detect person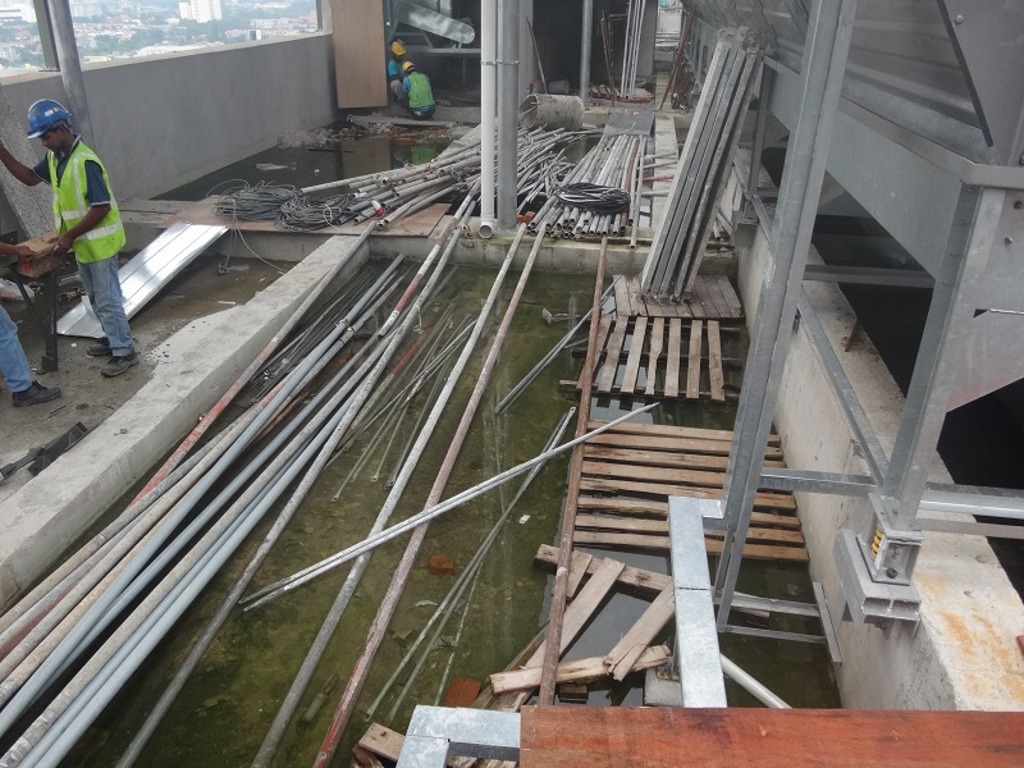
x1=0 y1=239 x2=63 y2=408
